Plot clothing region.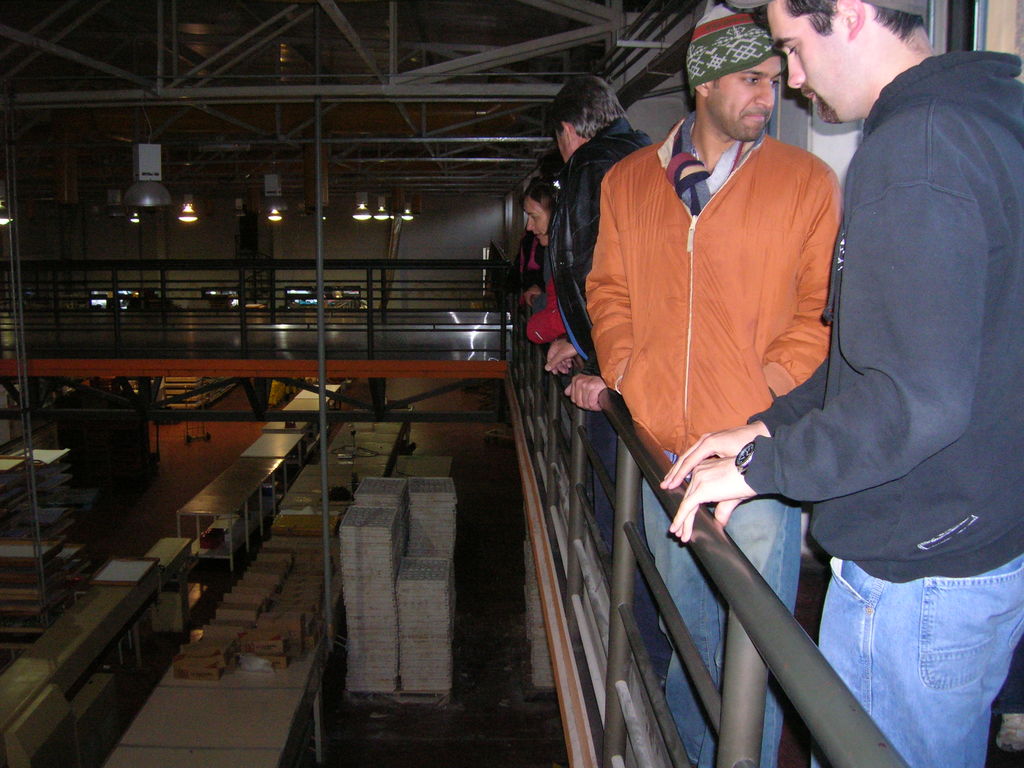
Plotted at (left=519, top=265, right=571, bottom=416).
